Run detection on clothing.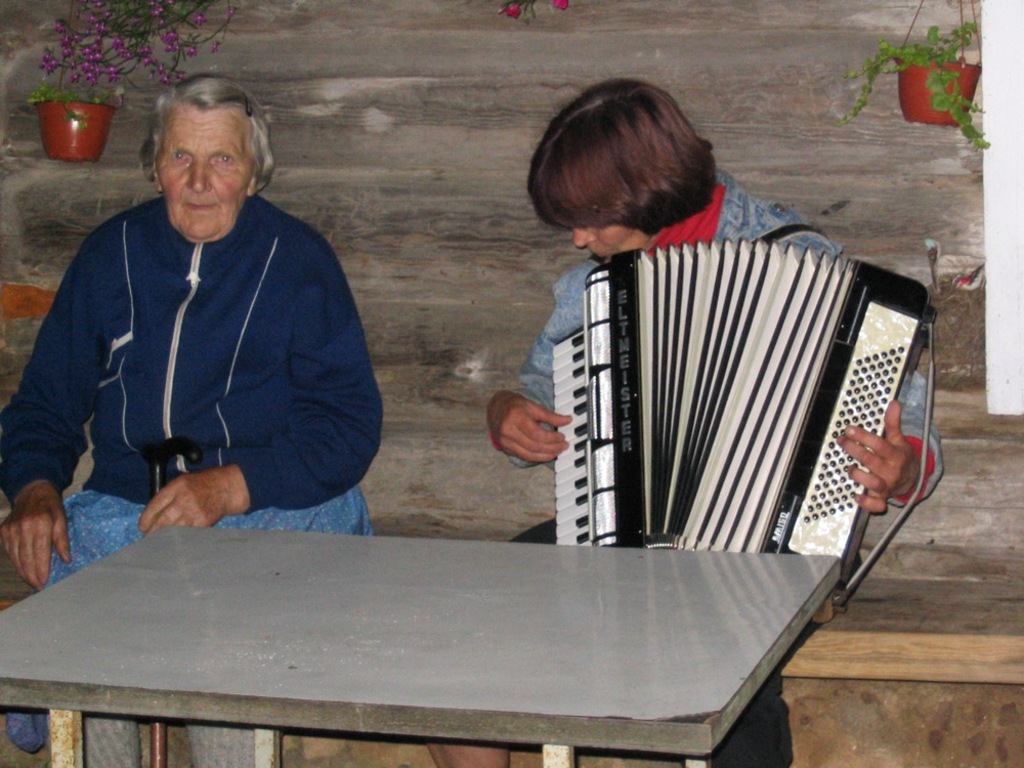
Result: select_region(0, 196, 387, 752).
